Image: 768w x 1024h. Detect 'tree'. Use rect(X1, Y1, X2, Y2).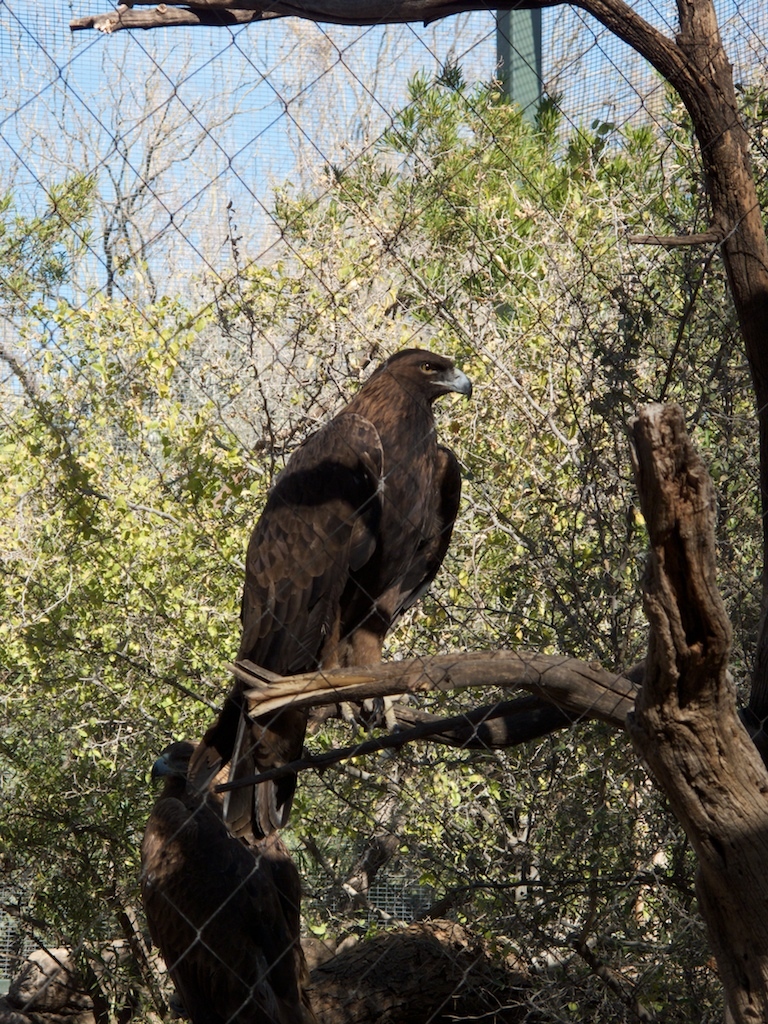
rect(0, 44, 767, 1023).
